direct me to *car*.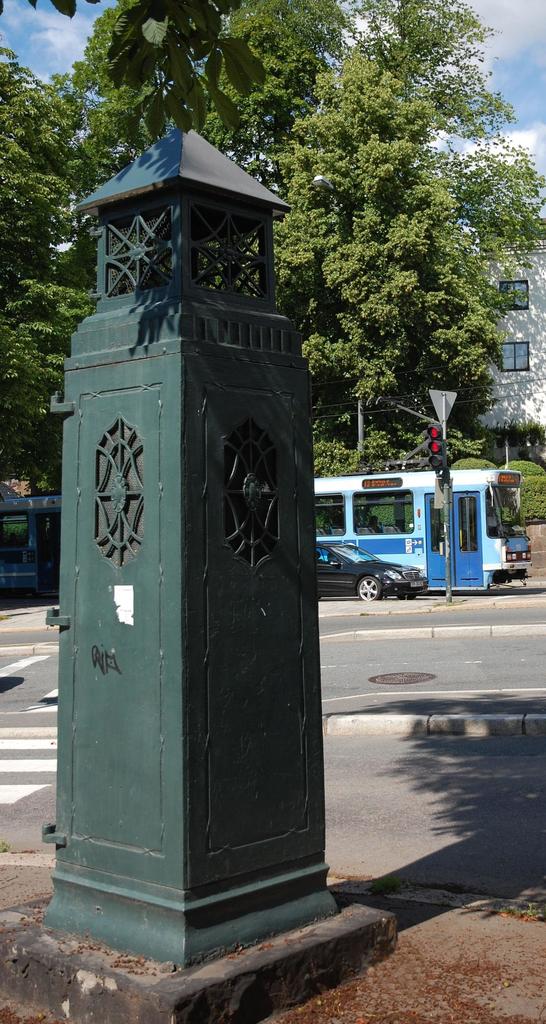
Direction: [315,544,430,600].
